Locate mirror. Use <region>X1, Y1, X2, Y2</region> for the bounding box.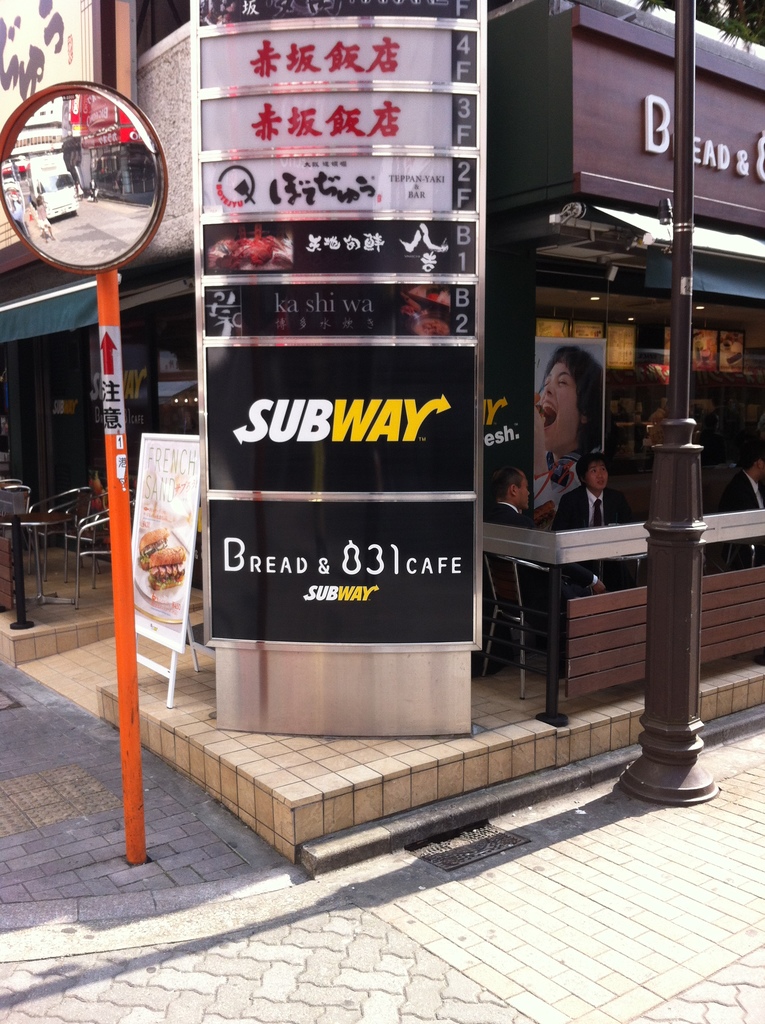
<region>0, 89, 160, 266</region>.
